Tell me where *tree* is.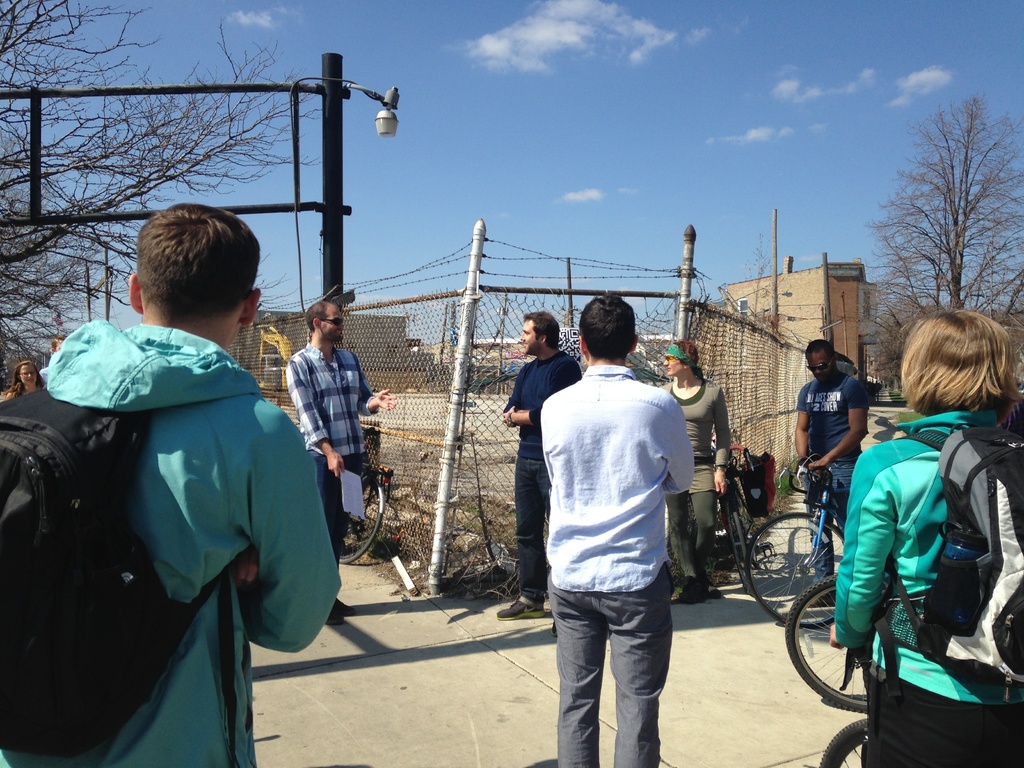
*tree* is at bbox(0, 0, 324, 387).
